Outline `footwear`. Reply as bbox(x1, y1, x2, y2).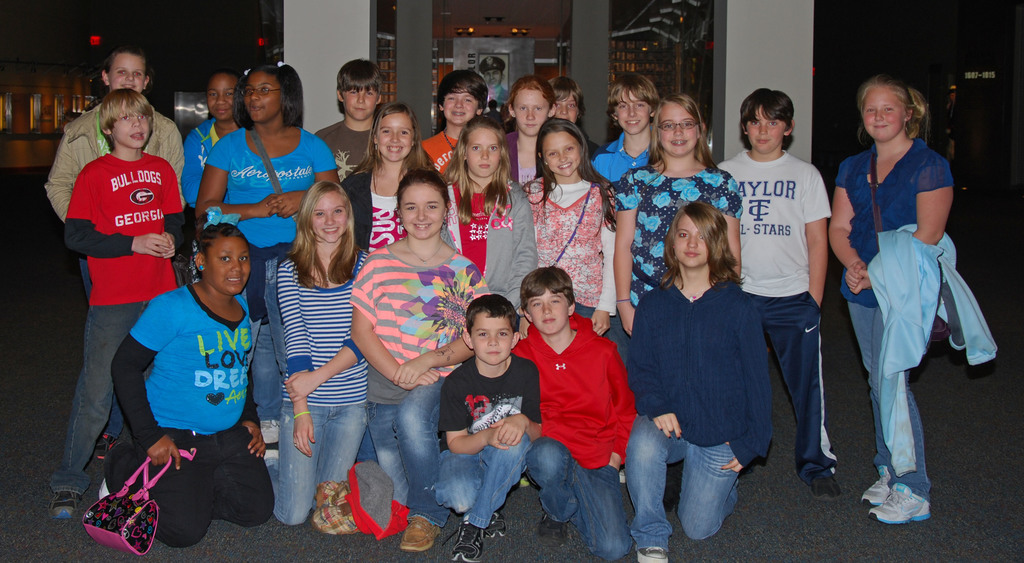
bbox(255, 419, 277, 448).
